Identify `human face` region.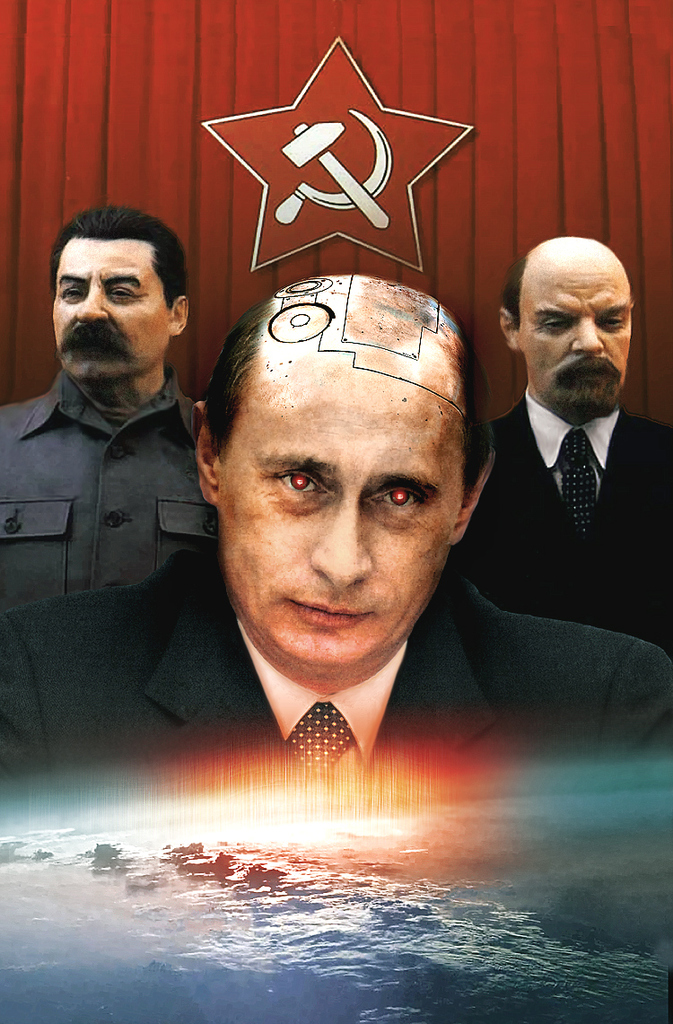
Region: {"x1": 521, "y1": 258, "x2": 634, "y2": 409}.
